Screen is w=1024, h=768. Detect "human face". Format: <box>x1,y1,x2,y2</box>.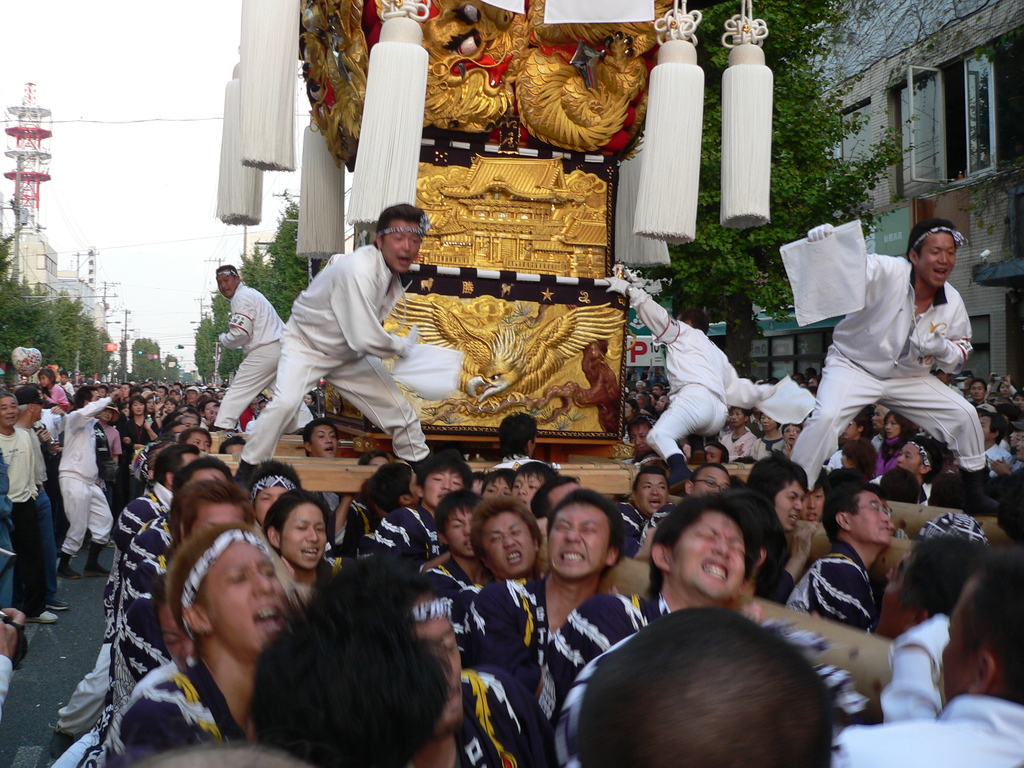
<box>164,401,173,413</box>.
